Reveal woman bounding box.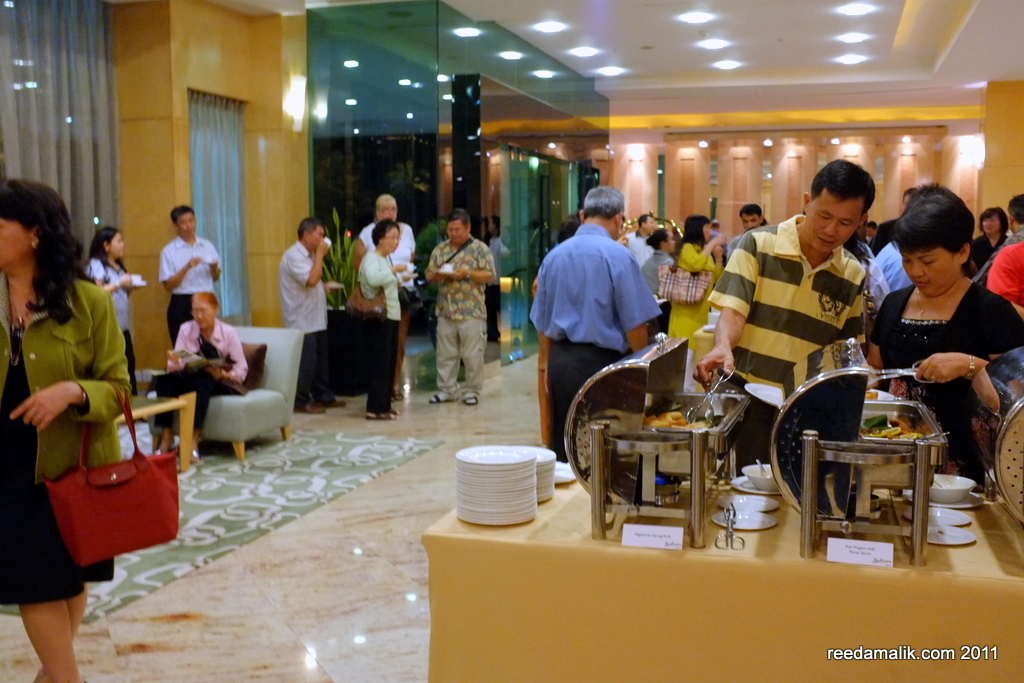
Revealed: x1=967, y1=200, x2=1015, y2=280.
